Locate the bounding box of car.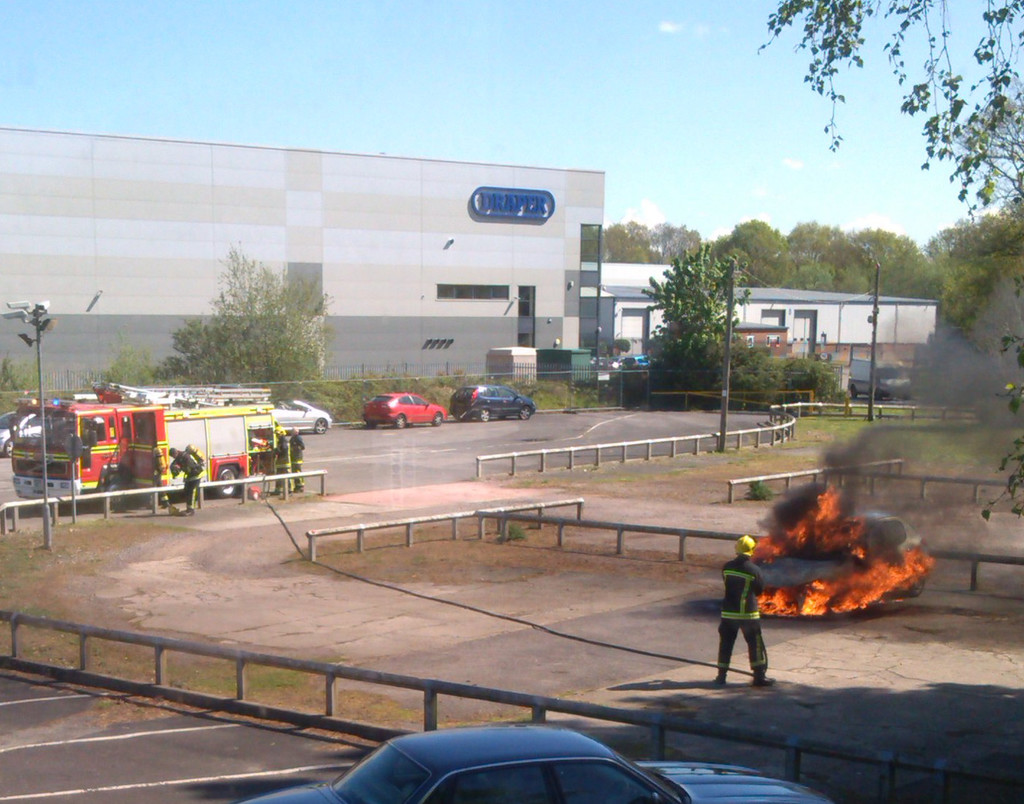
Bounding box: {"x1": 357, "y1": 387, "x2": 445, "y2": 429}.
